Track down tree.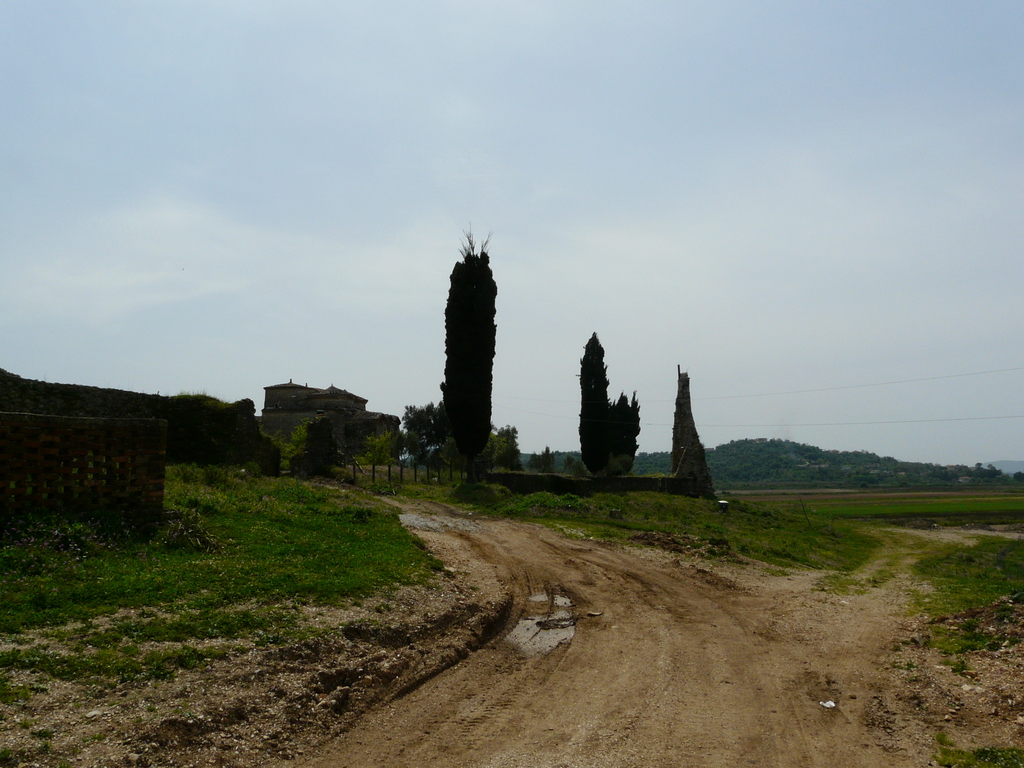
Tracked to {"left": 495, "top": 424, "right": 526, "bottom": 468}.
